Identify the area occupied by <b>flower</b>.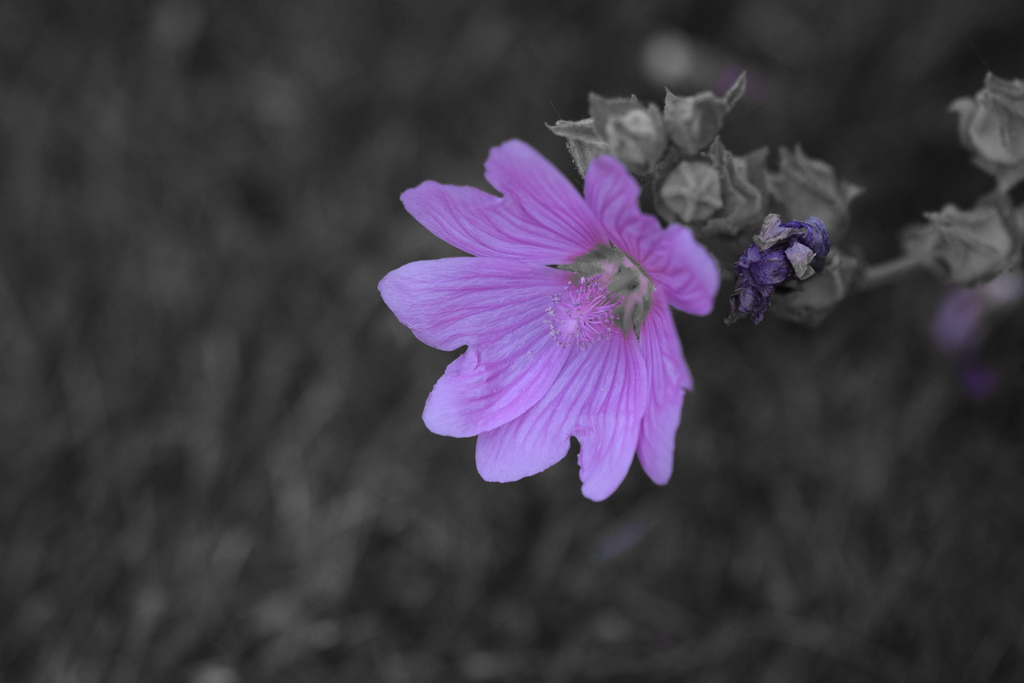
Area: 934/272/1022/357.
